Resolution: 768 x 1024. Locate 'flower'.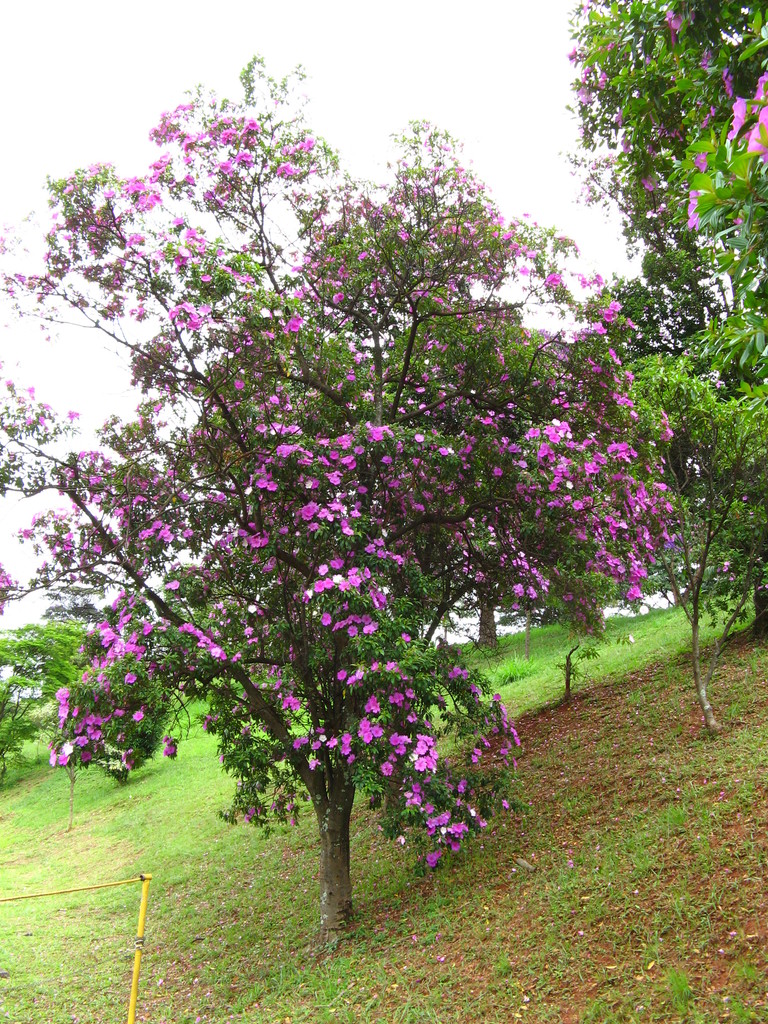
[569, 8, 606, 29].
